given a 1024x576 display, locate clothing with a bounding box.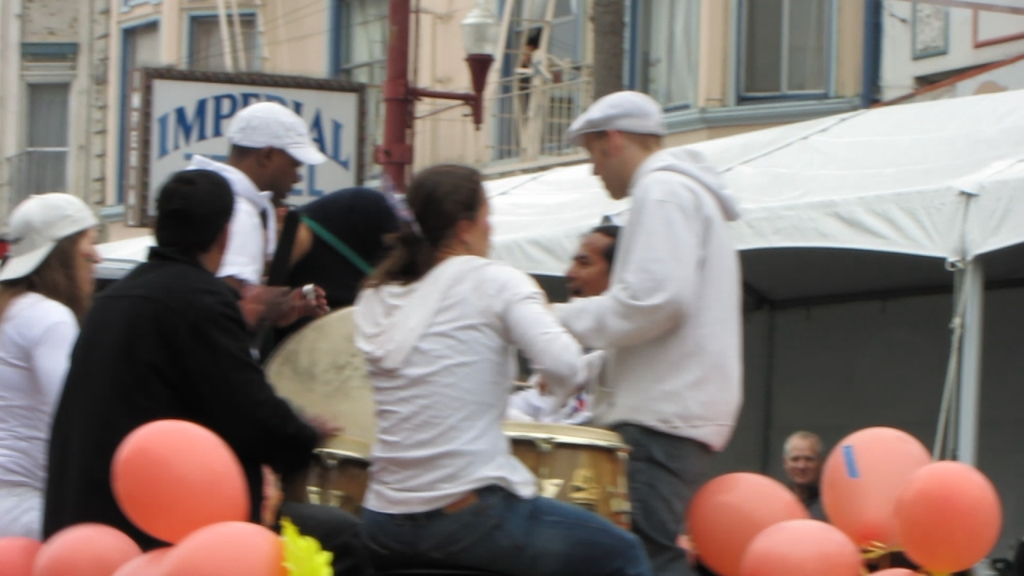
Located: l=182, t=151, r=277, b=282.
